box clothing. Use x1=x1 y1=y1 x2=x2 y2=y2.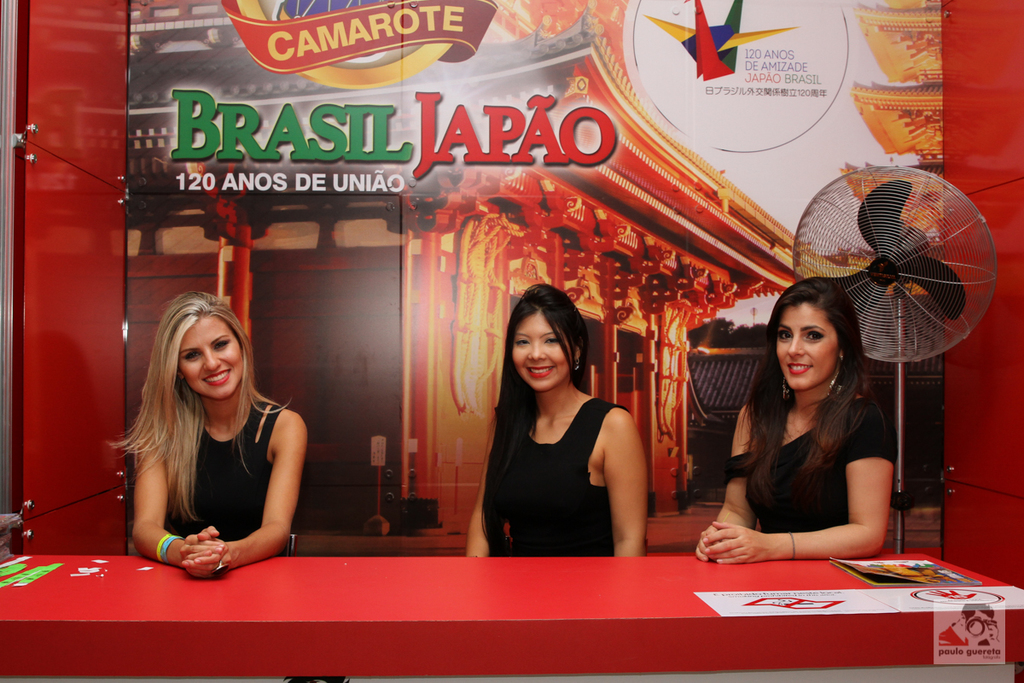
x1=727 y1=393 x2=897 y2=530.
